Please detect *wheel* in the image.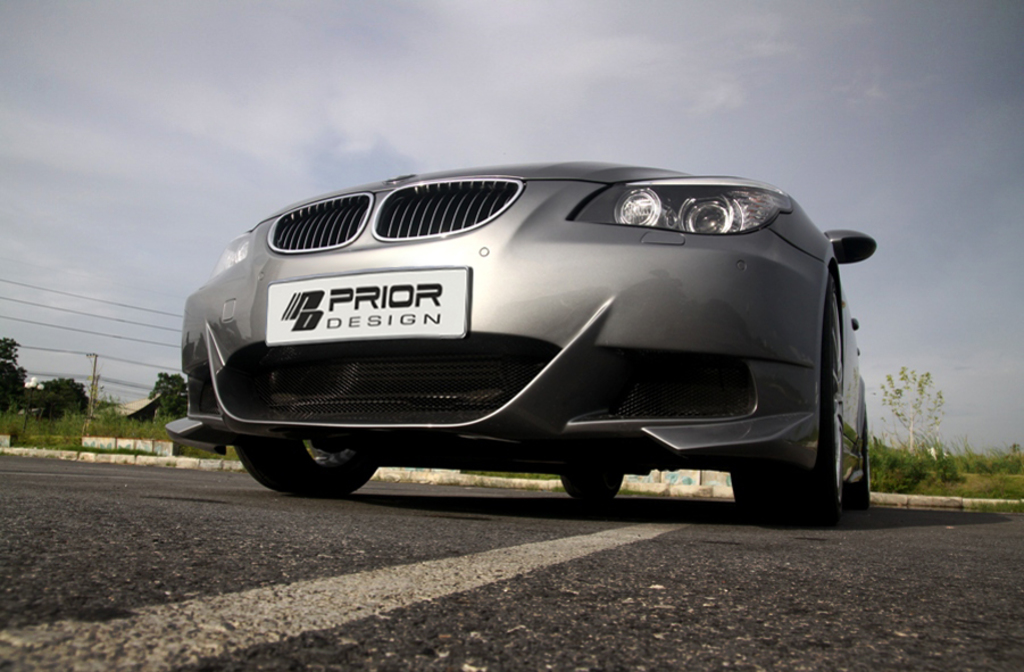
bbox(848, 404, 873, 516).
